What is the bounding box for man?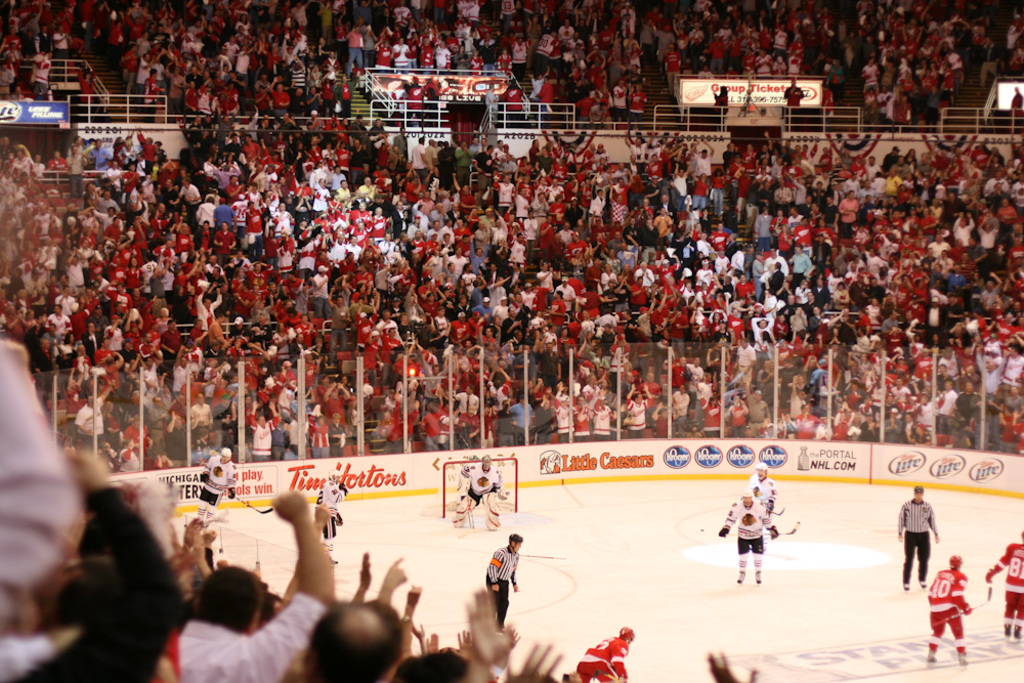
bbox=(712, 490, 781, 589).
